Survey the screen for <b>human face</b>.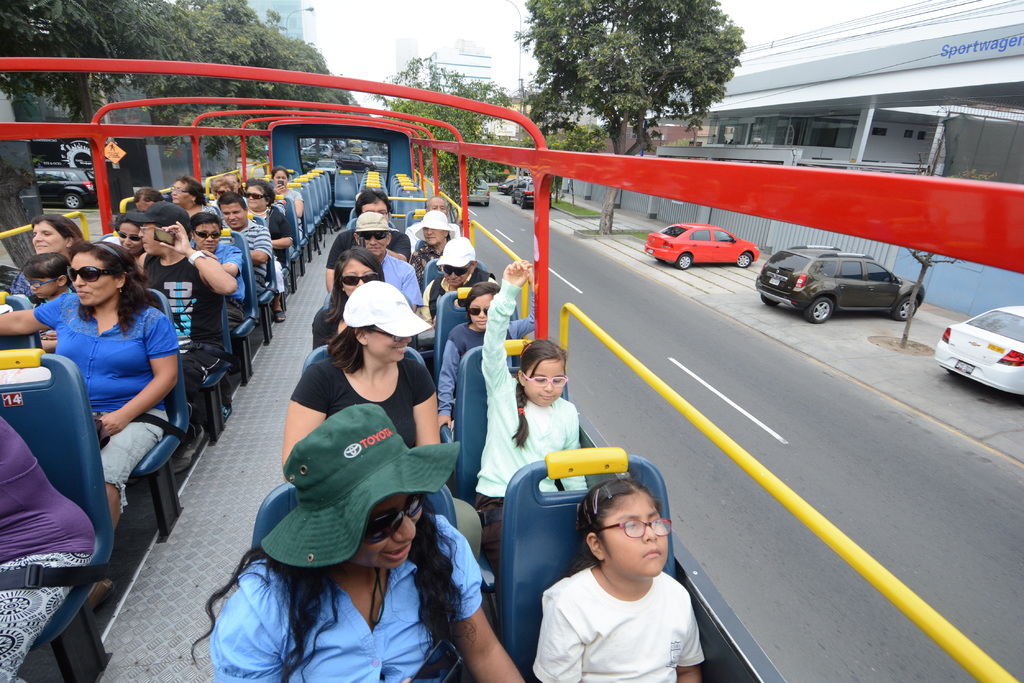
Survey found: 603, 488, 669, 576.
